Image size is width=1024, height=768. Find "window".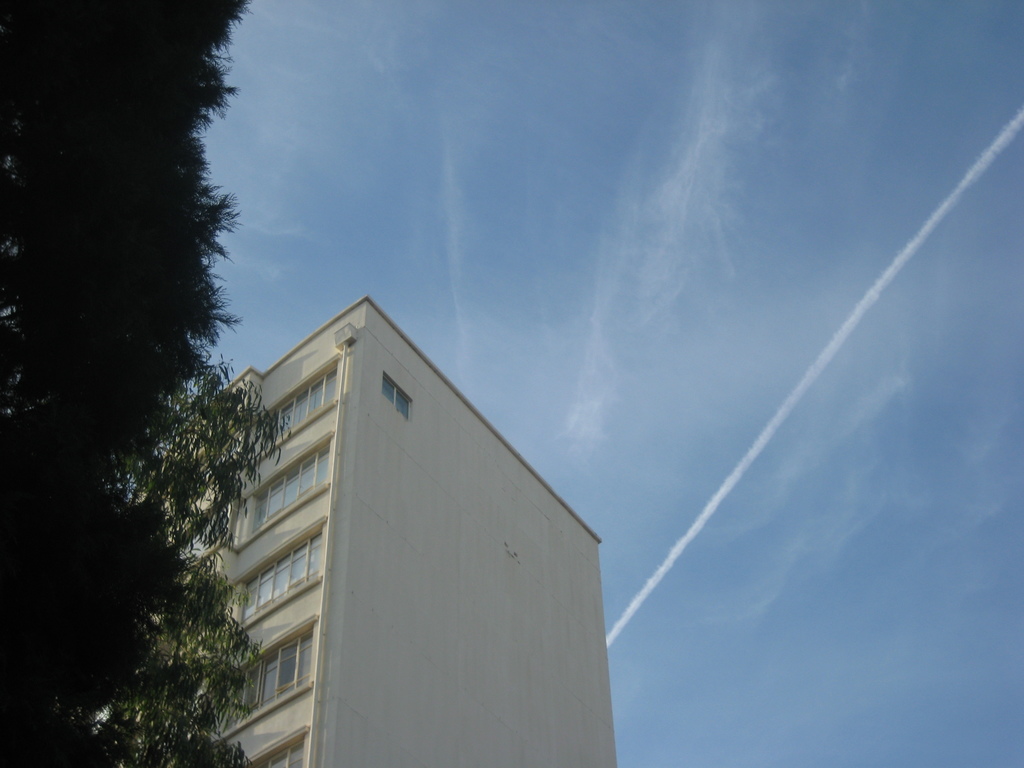
(236, 640, 313, 724).
